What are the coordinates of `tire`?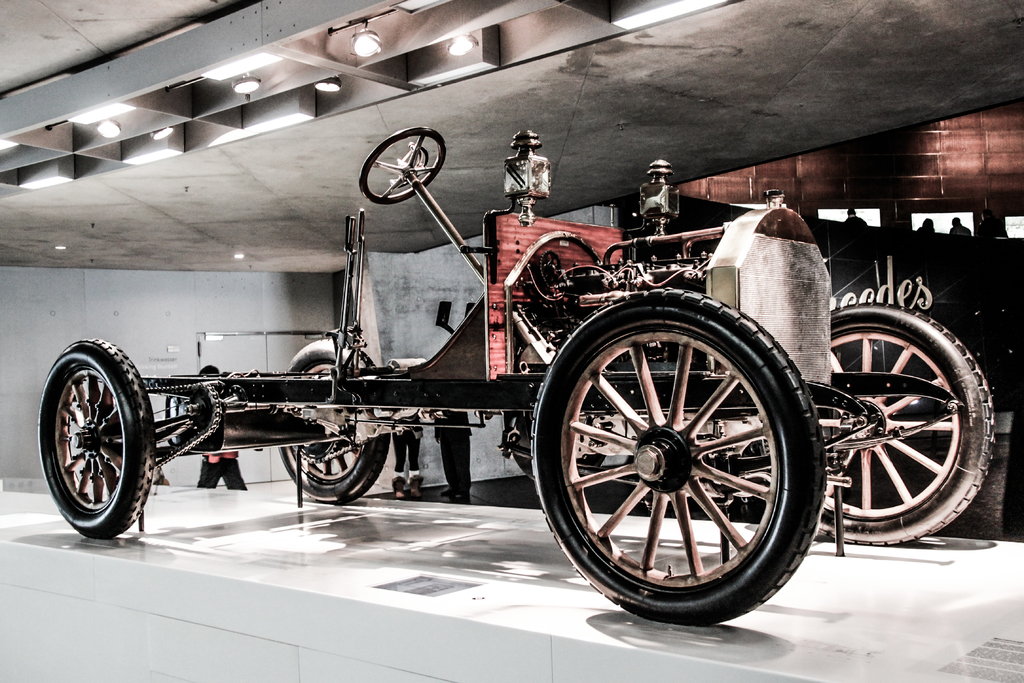
280 338 390 503.
